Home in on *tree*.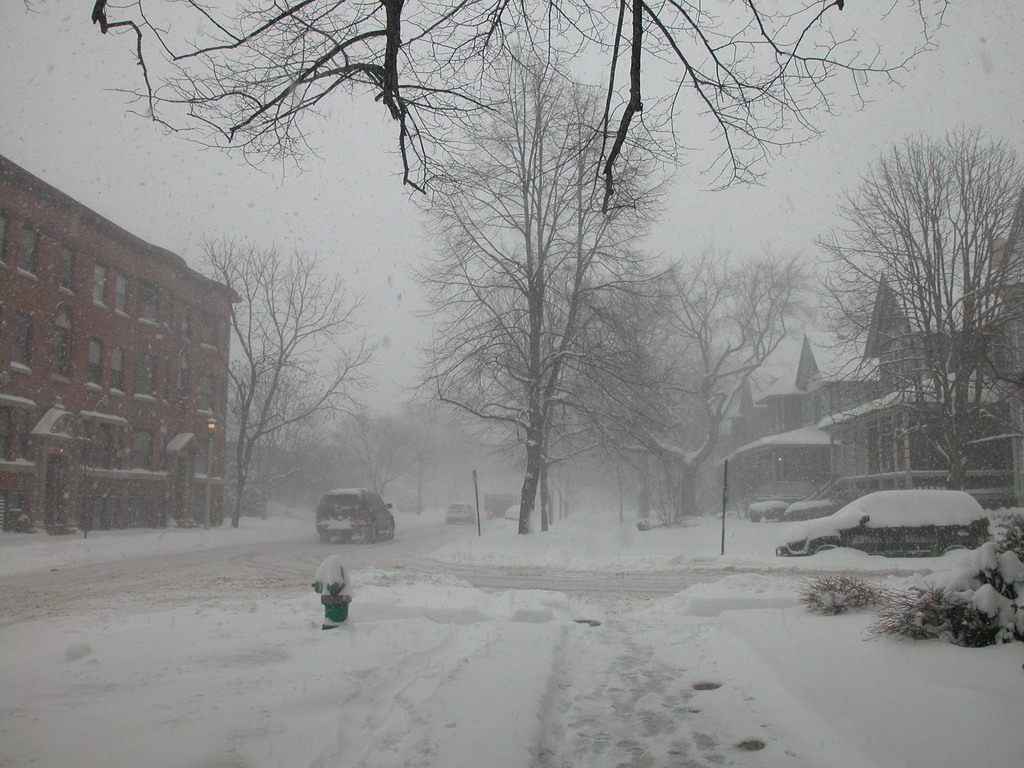
Homed in at box=[820, 121, 1023, 488].
